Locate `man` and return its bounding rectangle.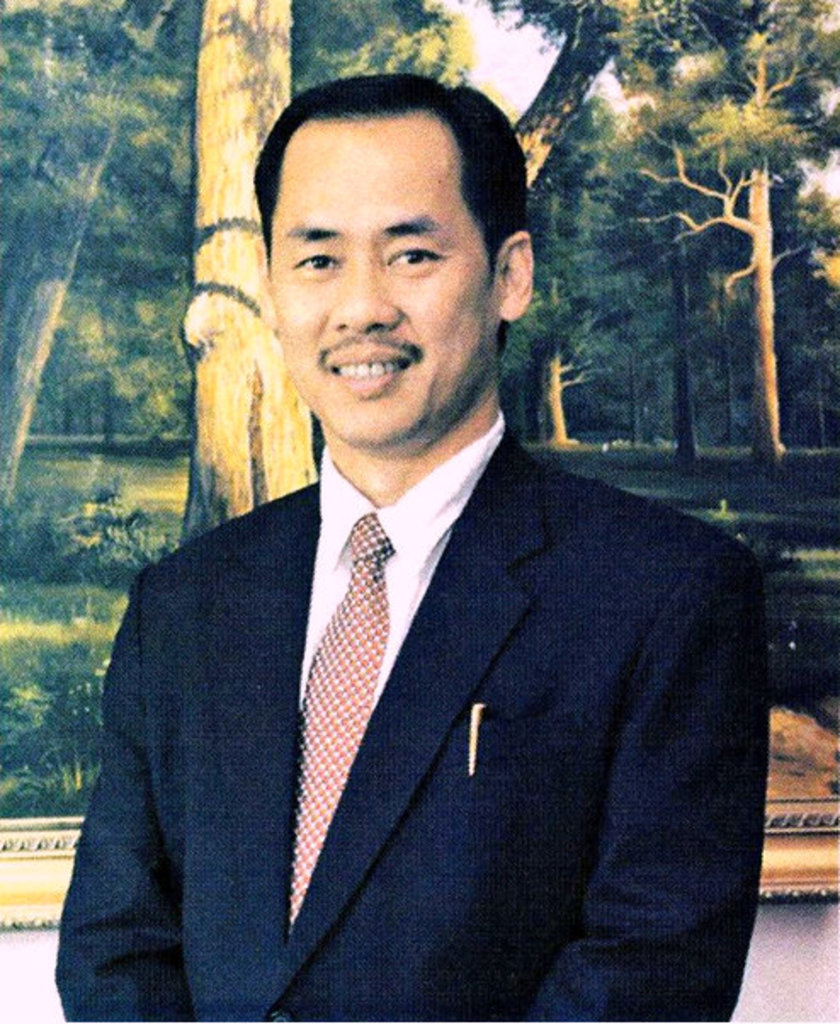
(60, 100, 787, 1012).
